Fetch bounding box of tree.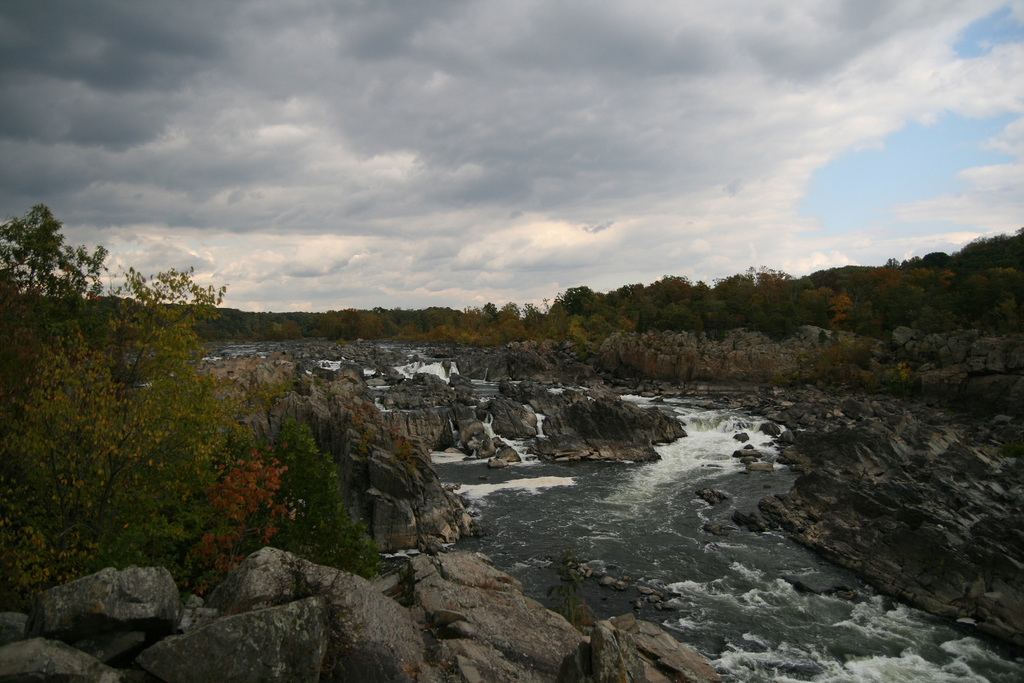
Bbox: (354, 305, 383, 336).
